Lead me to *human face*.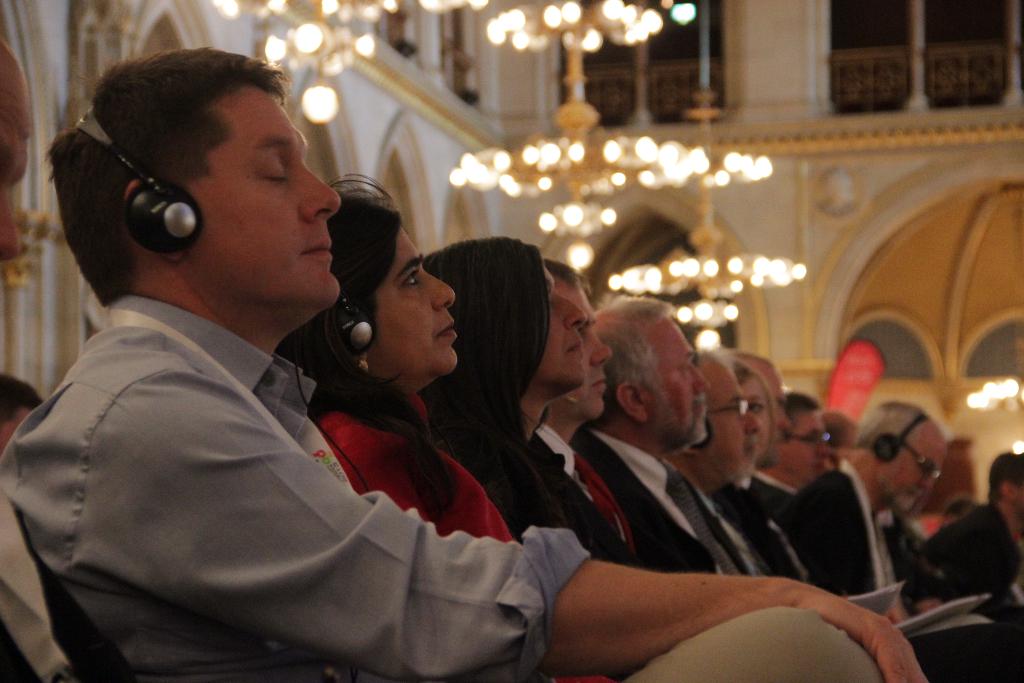
Lead to detection(179, 78, 341, 313).
